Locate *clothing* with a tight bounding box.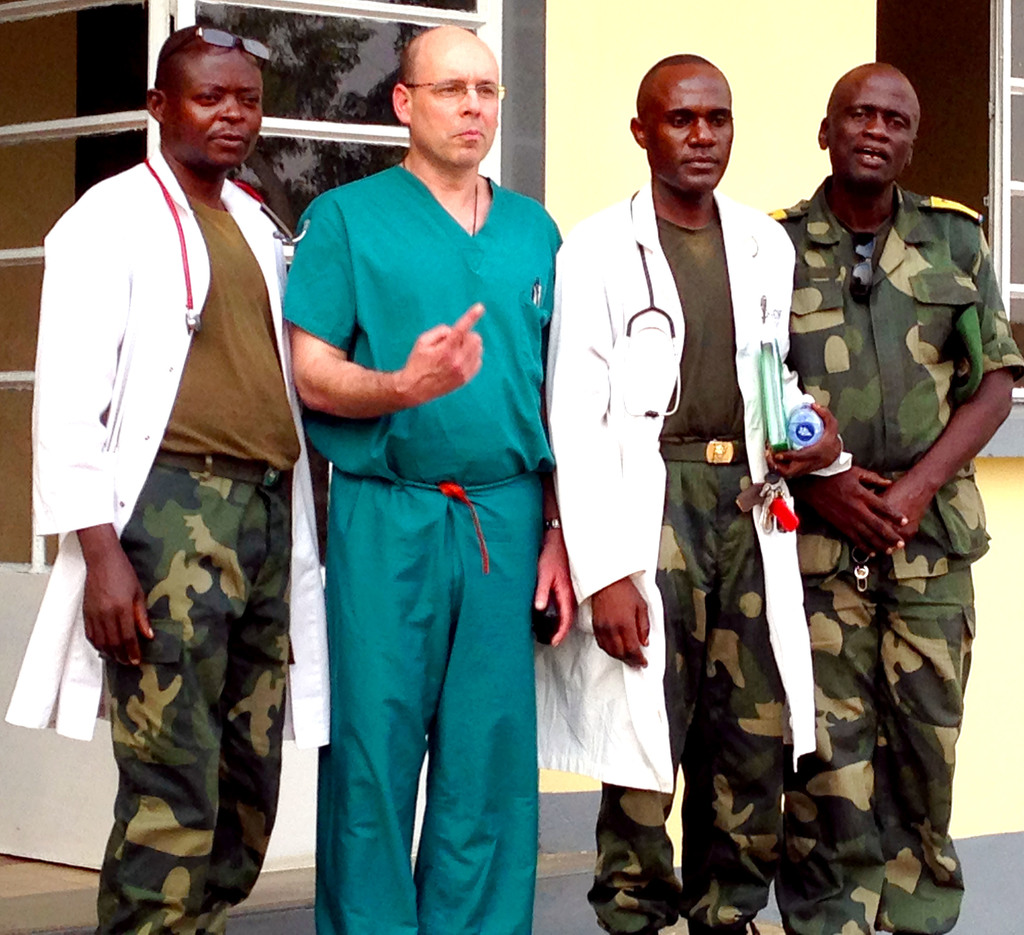
detection(547, 172, 854, 934).
